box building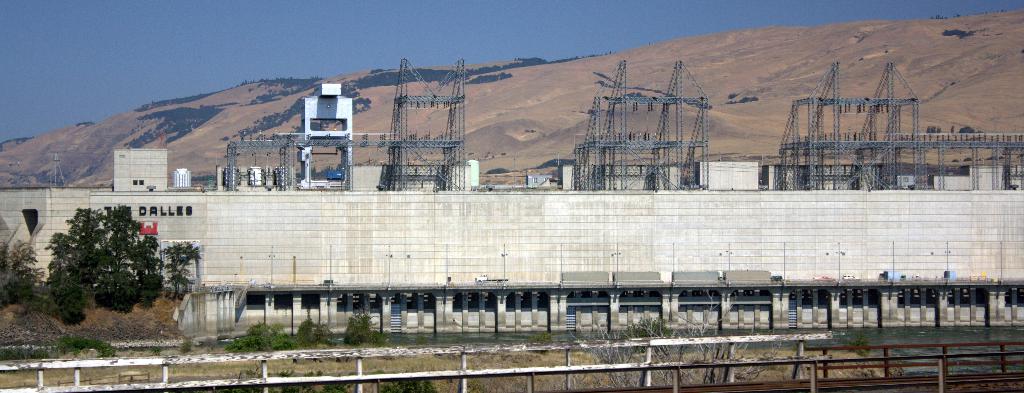
region(173, 162, 191, 187)
